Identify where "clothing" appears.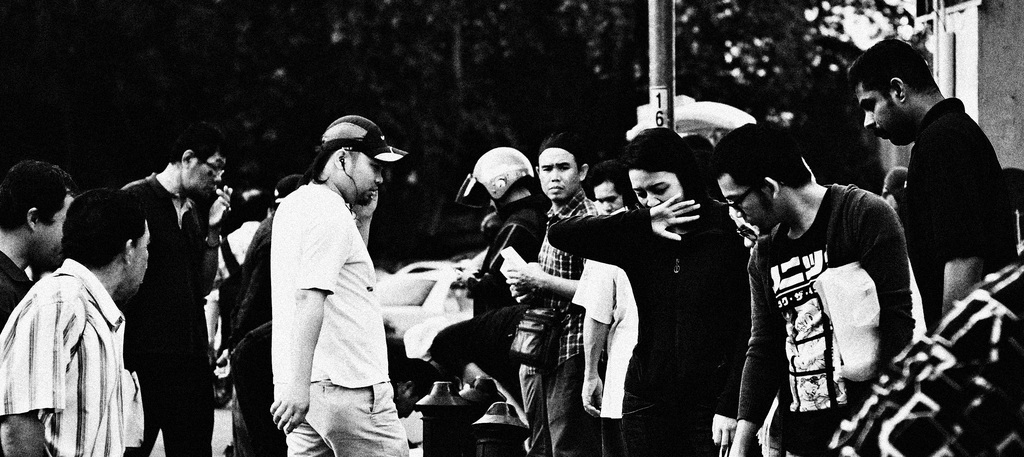
Appears at rect(544, 202, 759, 456).
